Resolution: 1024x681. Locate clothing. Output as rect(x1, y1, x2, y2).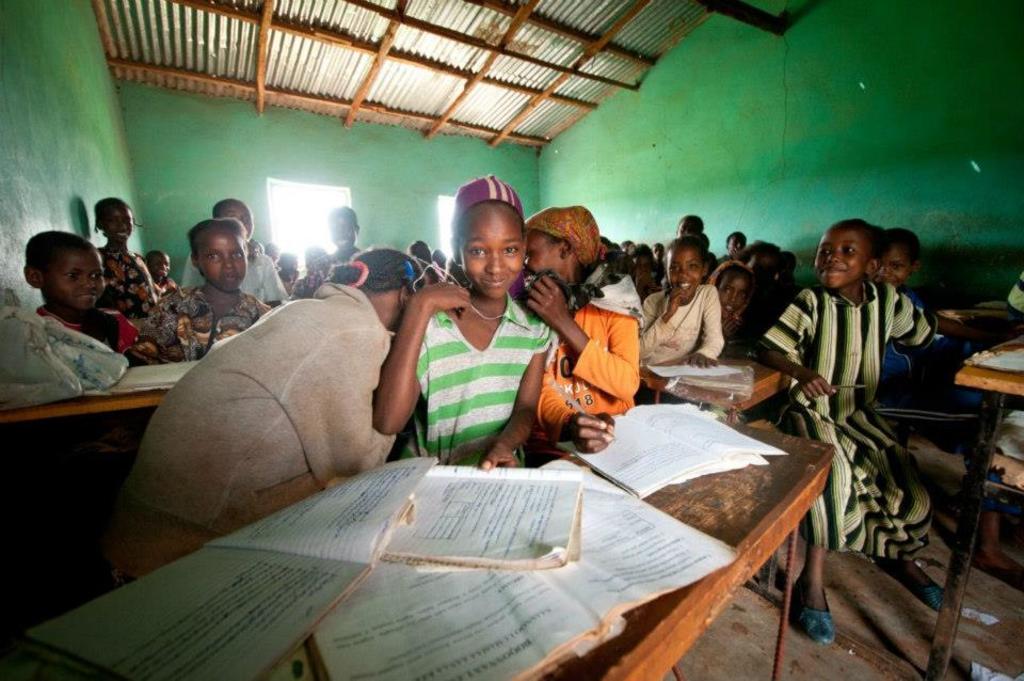
rect(140, 284, 271, 362).
